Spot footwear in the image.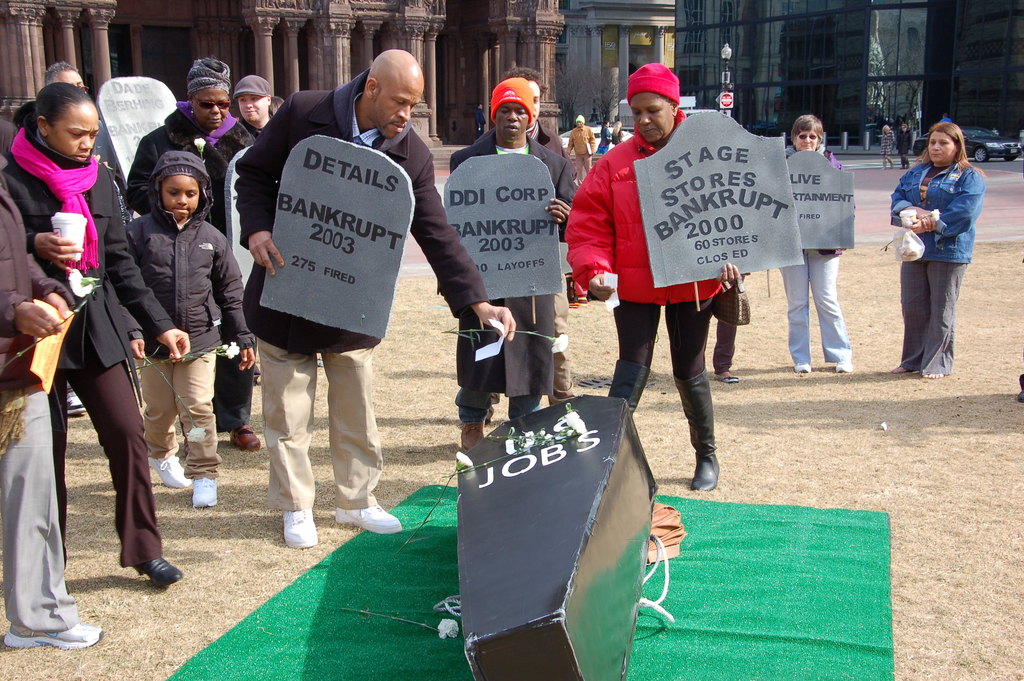
footwear found at bbox(134, 554, 179, 586).
